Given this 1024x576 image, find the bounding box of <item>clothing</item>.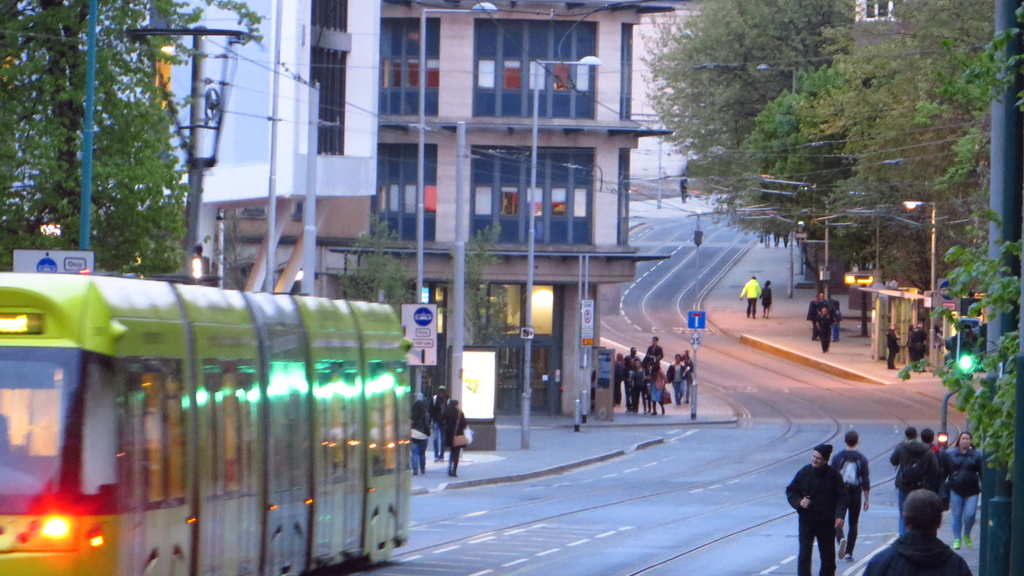
x1=813 y1=308 x2=835 y2=349.
